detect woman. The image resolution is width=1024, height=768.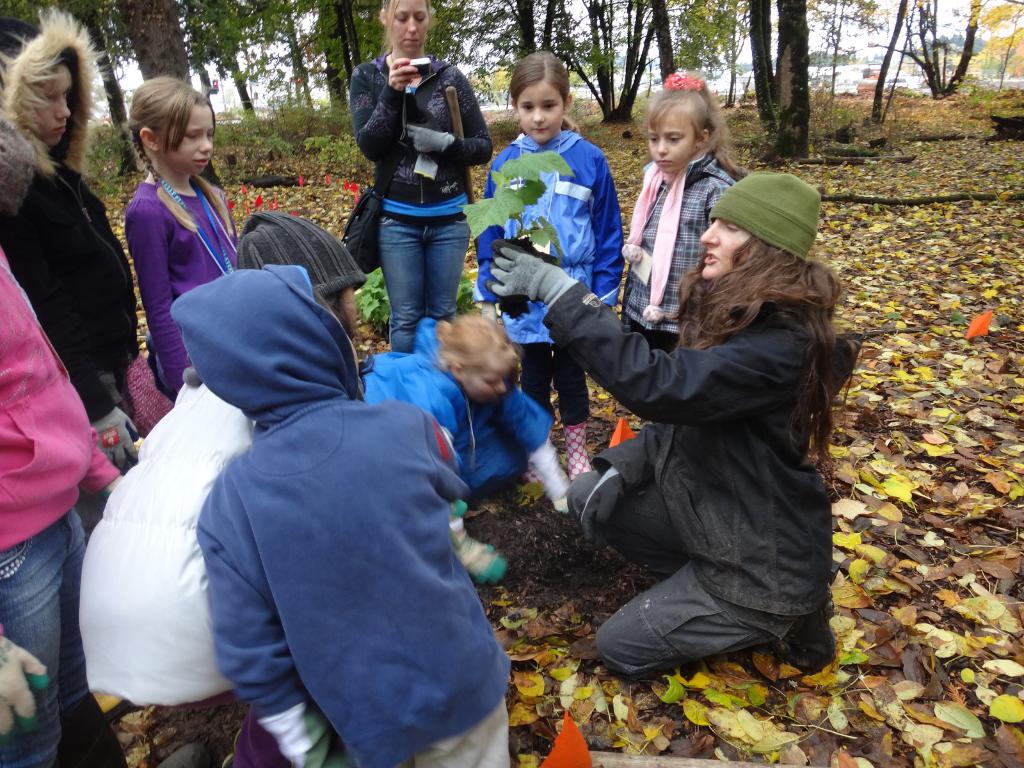
556:149:850:696.
